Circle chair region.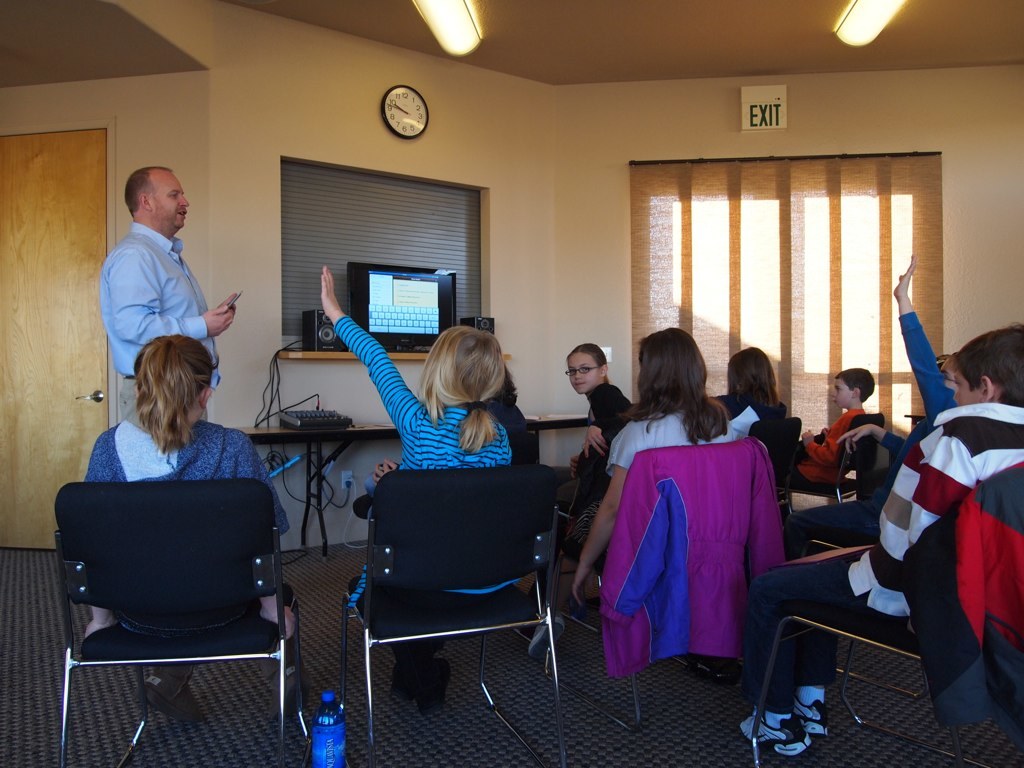
Region: (529, 435, 789, 726).
